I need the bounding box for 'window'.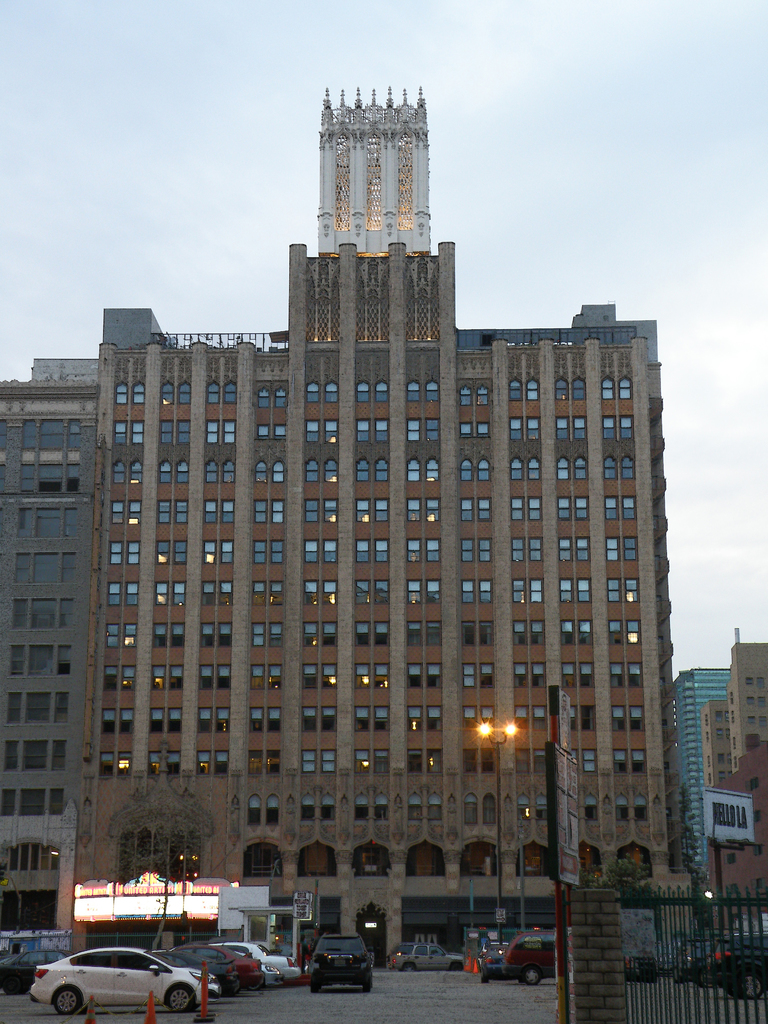
Here it is: 460 496 492 520.
